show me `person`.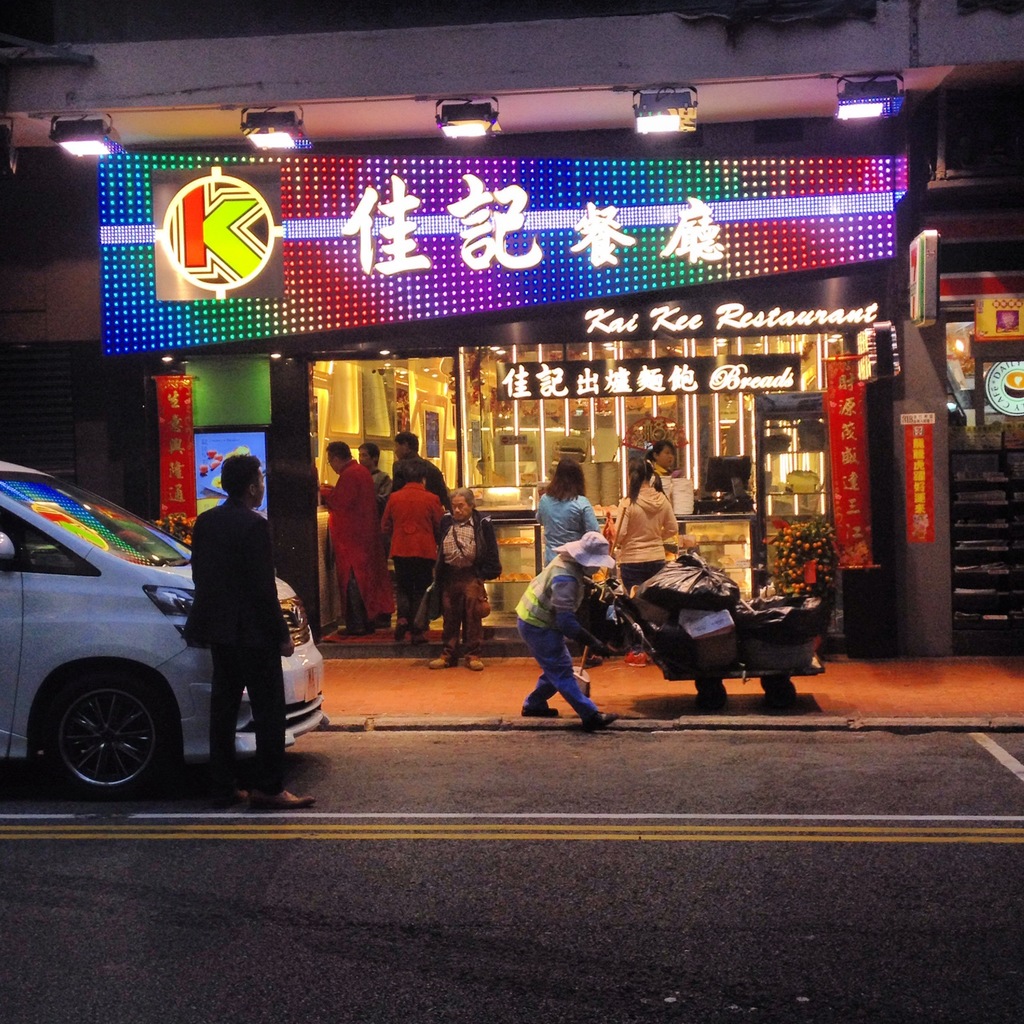
`person` is here: Rect(355, 449, 393, 522).
